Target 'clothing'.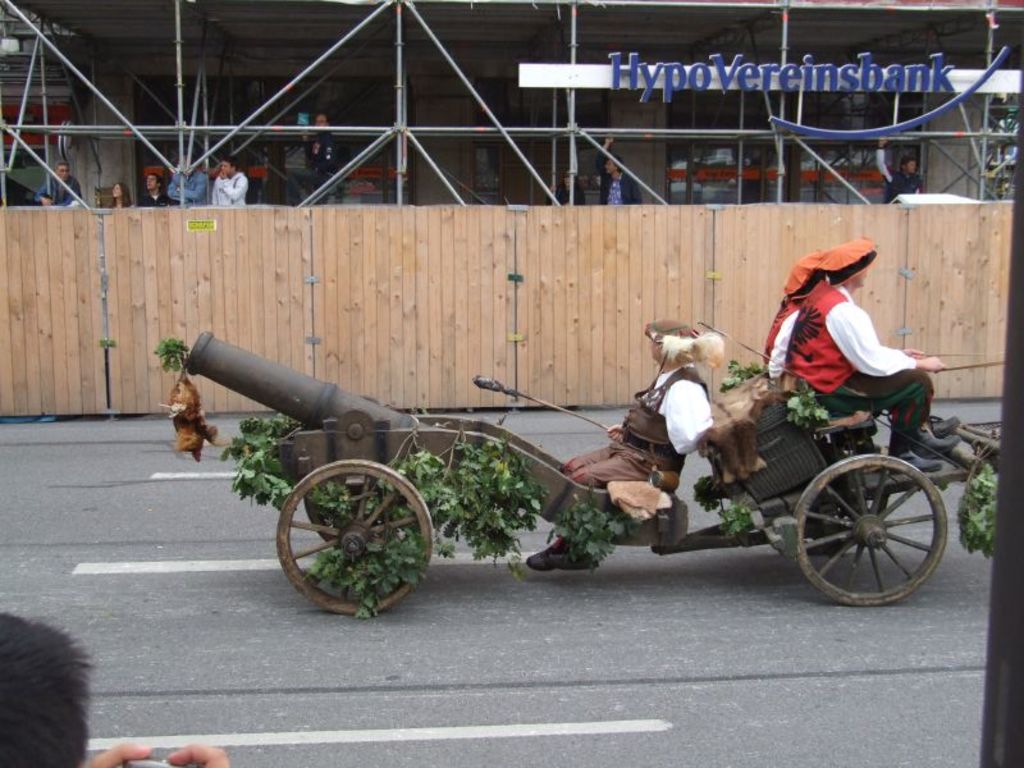
Target region: l=106, t=191, r=141, b=207.
